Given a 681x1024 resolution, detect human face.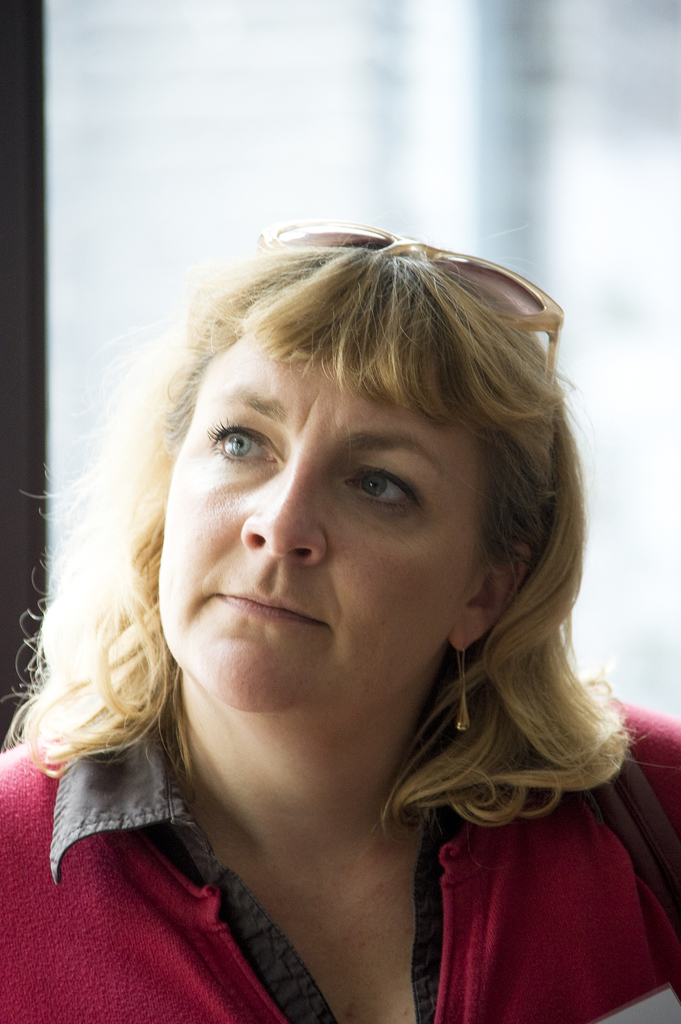
161/332/483/711.
